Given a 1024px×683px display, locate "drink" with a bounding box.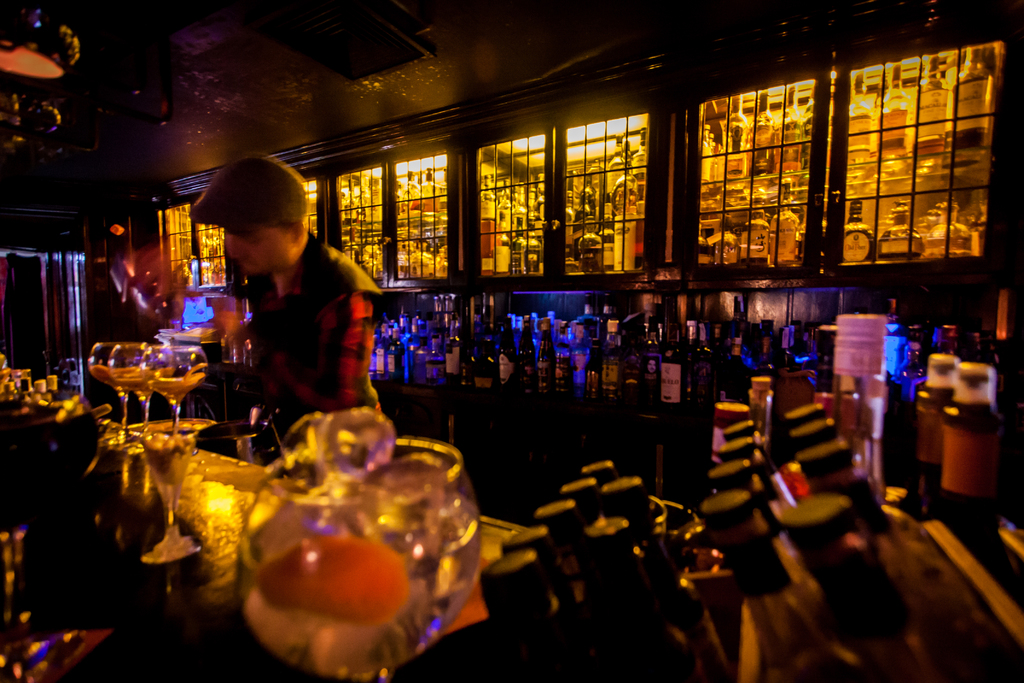
Located: bbox=(228, 418, 462, 682).
